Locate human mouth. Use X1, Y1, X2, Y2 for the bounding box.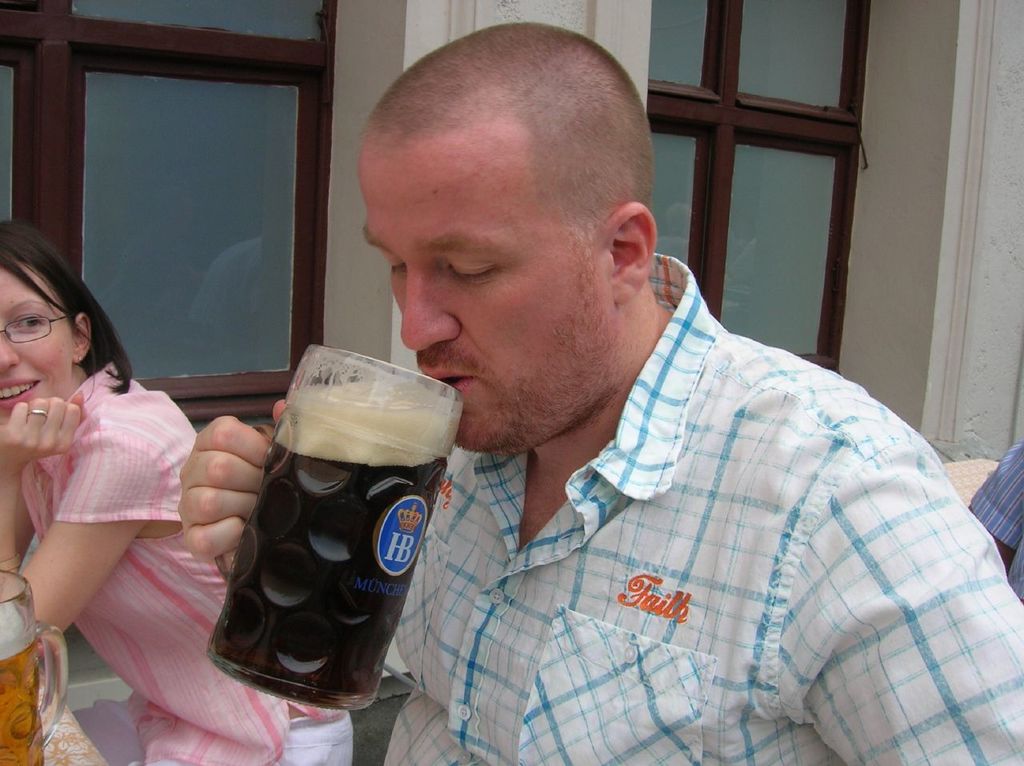
418, 367, 473, 394.
